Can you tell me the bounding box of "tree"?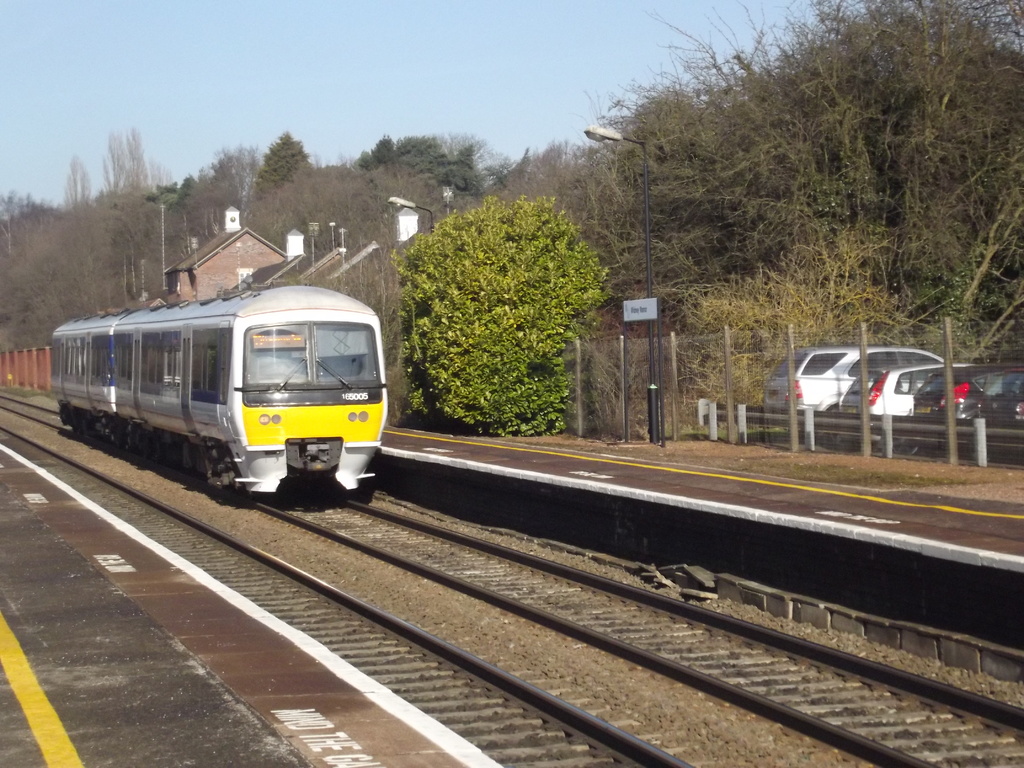
box(382, 171, 608, 428).
